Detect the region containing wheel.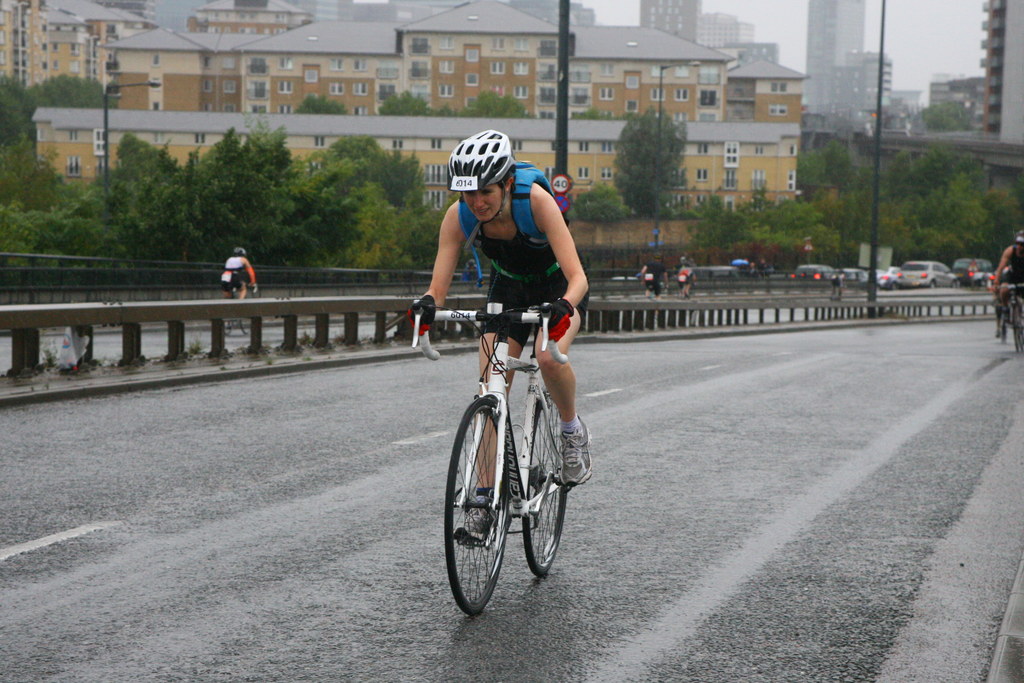
x1=526 y1=393 x2=566 y2=581.
